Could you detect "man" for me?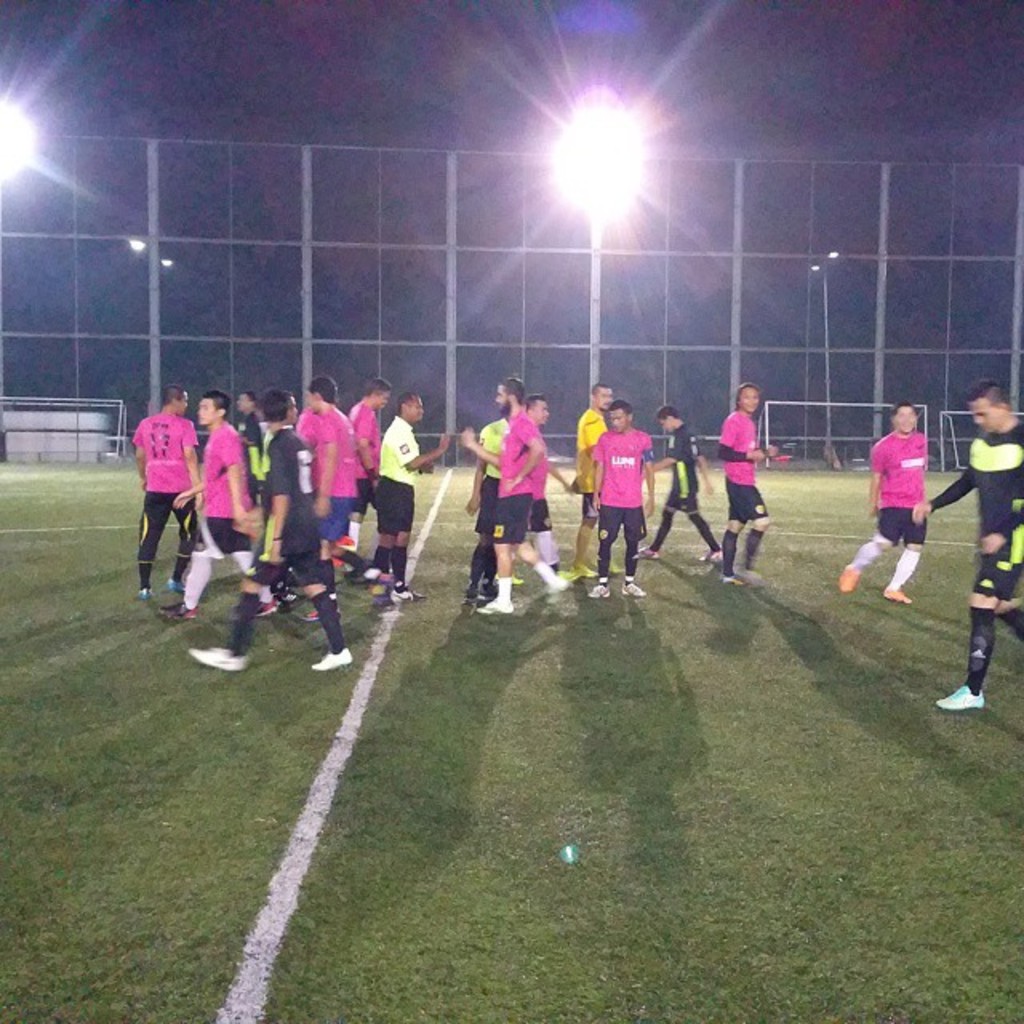
Detection result: (left=584, top=403, right=651, bottom=595).
